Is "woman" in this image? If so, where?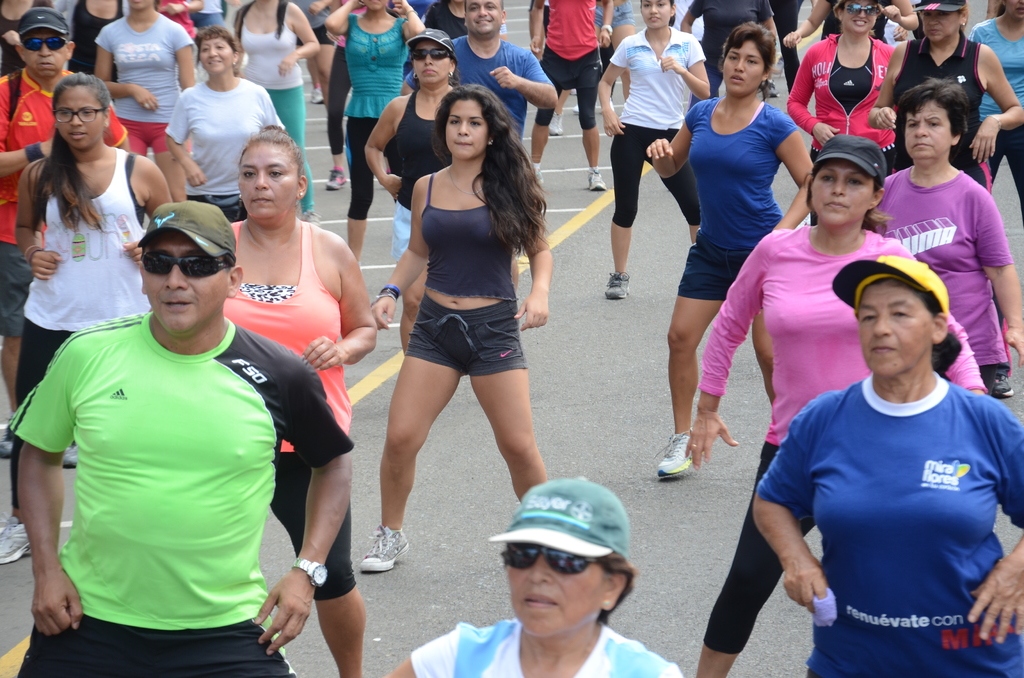
Yes, at x1=379, y1=476, x2=689, y2=677.
